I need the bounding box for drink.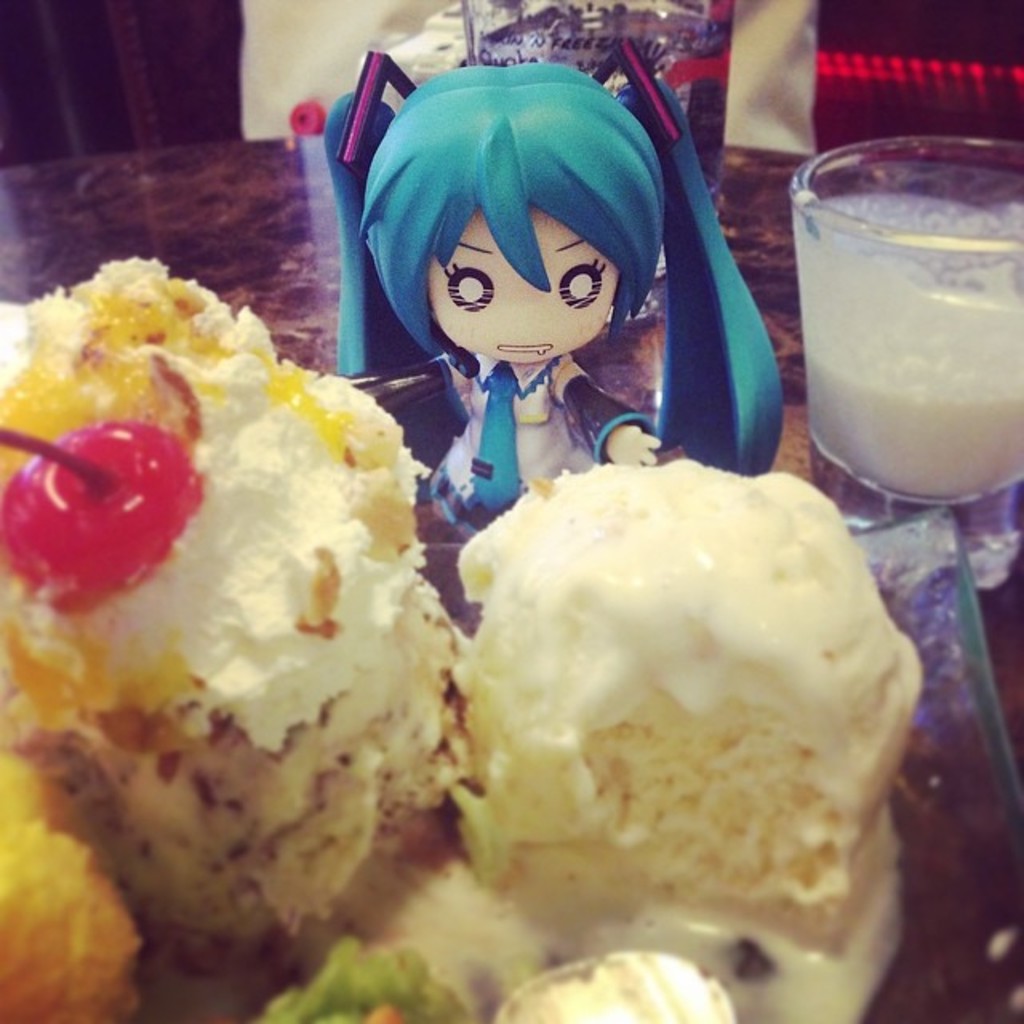
Here it is: rect(792, 190, 1022, 504).
